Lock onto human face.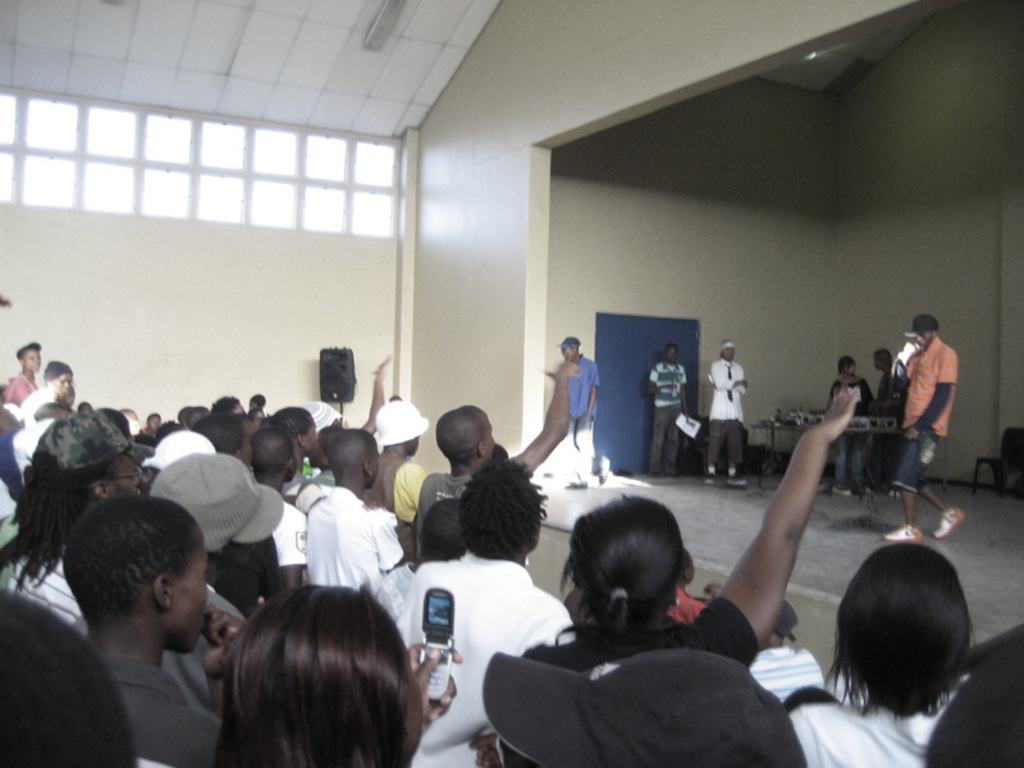
Locked: pyautogui.locateOnScreen(479, 412, 493, 454).
